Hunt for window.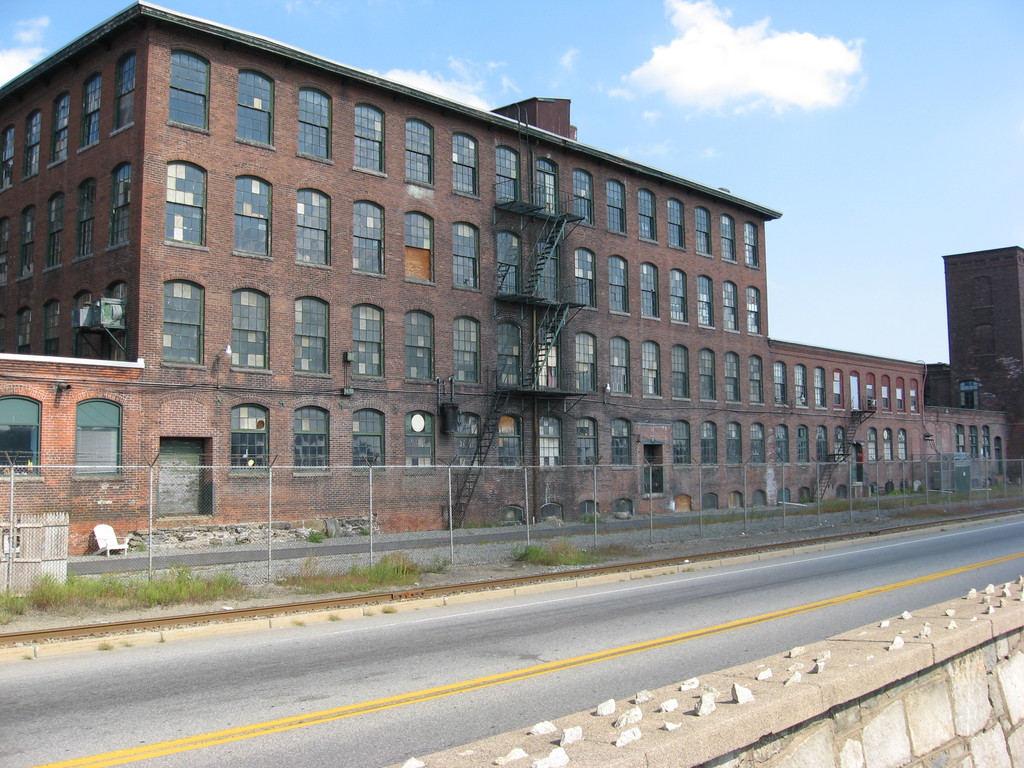
Hunted down at rect(566, 250, 594, 305).
